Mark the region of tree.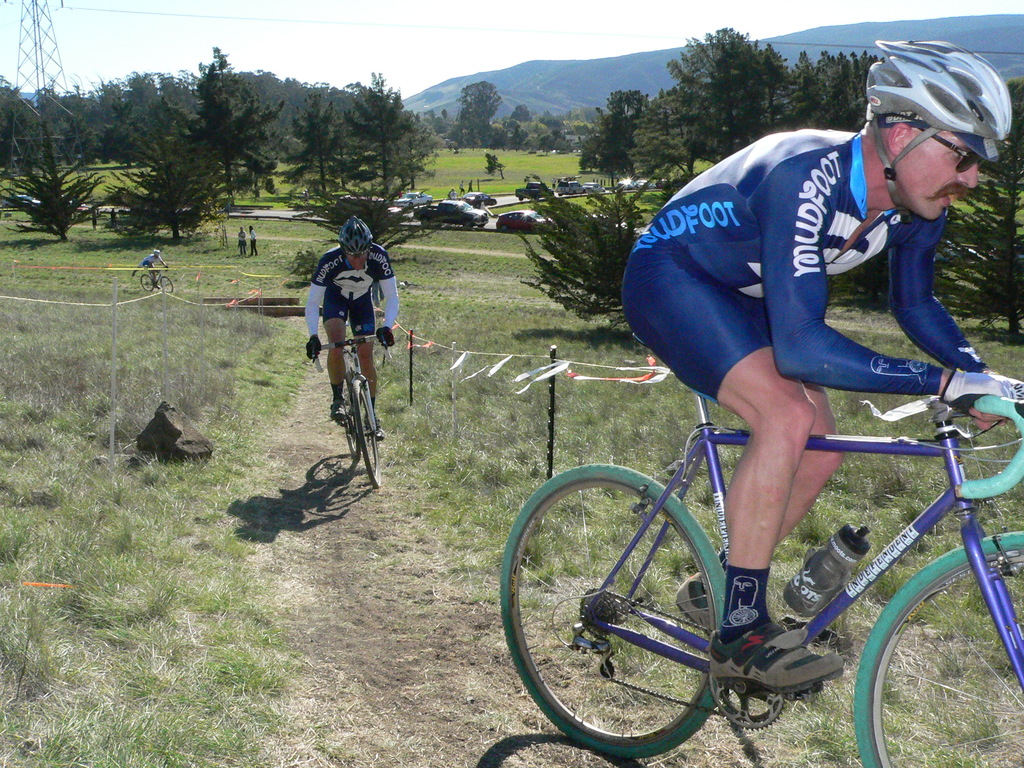
Region: bbox=(0, 81, 44, 179).
